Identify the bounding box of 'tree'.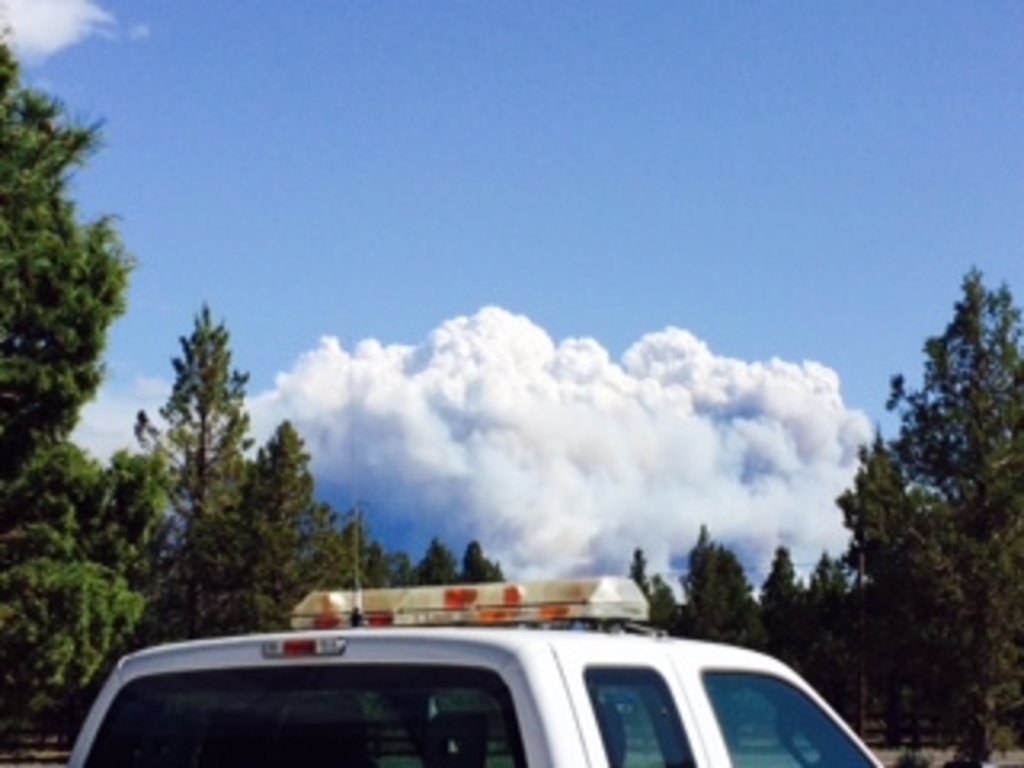
select_region(678, 522, 781, 672).
